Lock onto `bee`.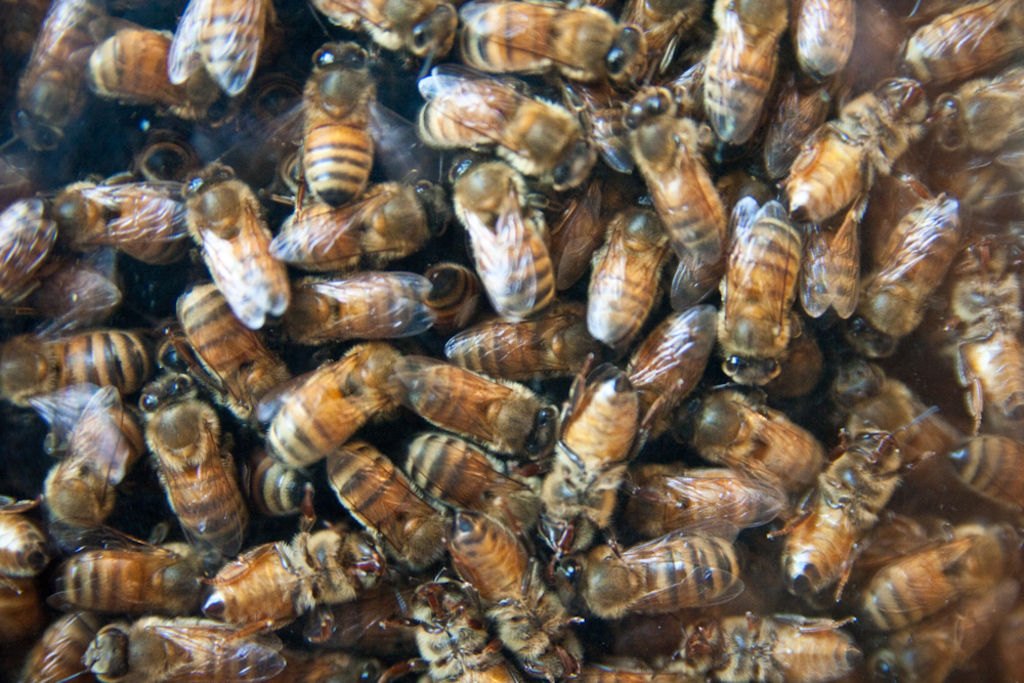
Locked: l=308, t=0, r=476, b=60.
